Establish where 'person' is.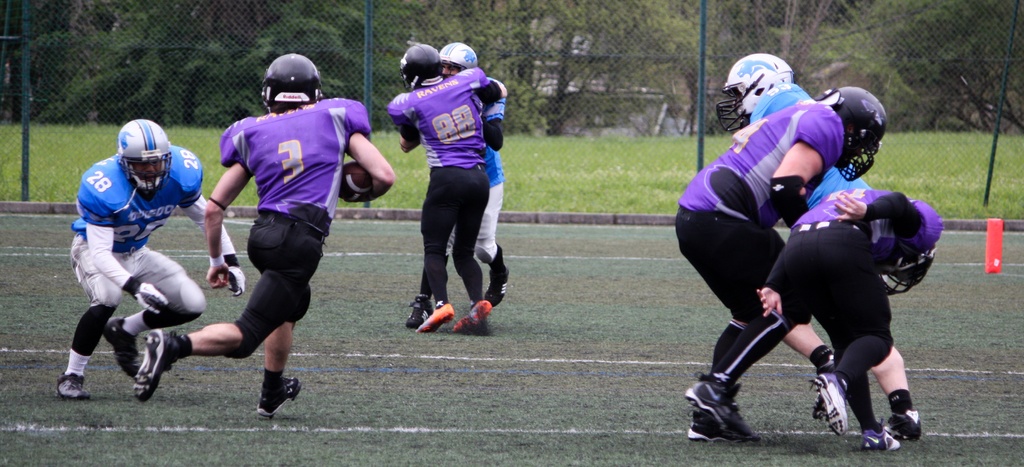
Established at box(686, 190, 930, 447).
